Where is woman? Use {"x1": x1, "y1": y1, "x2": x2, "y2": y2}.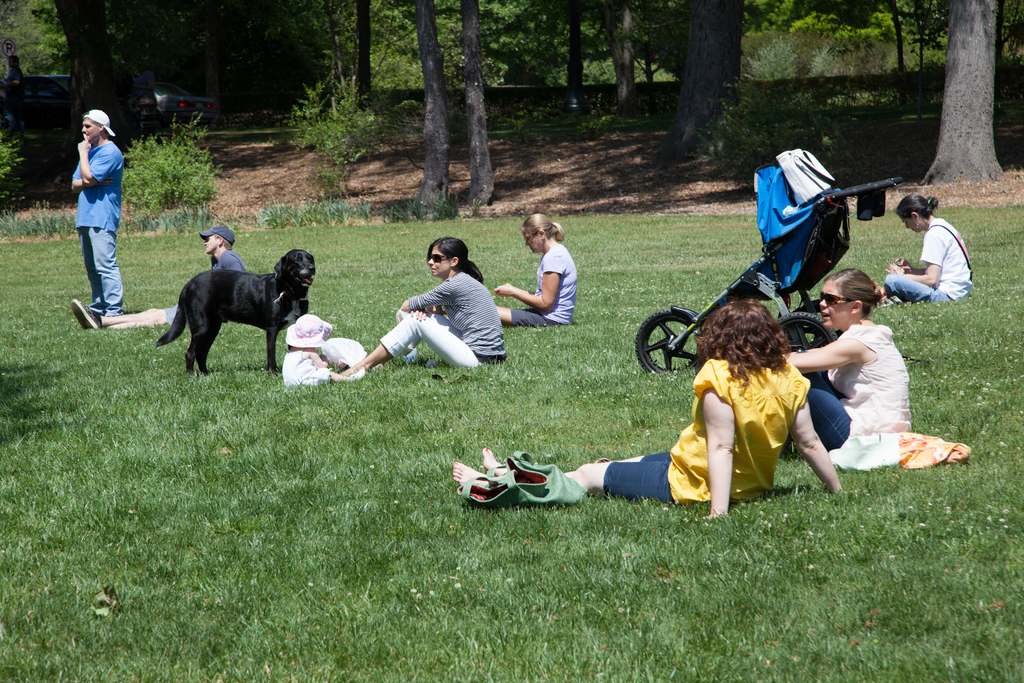
{"x1": 822, "y1": 263, "x2": 935, "y2": 497}.
